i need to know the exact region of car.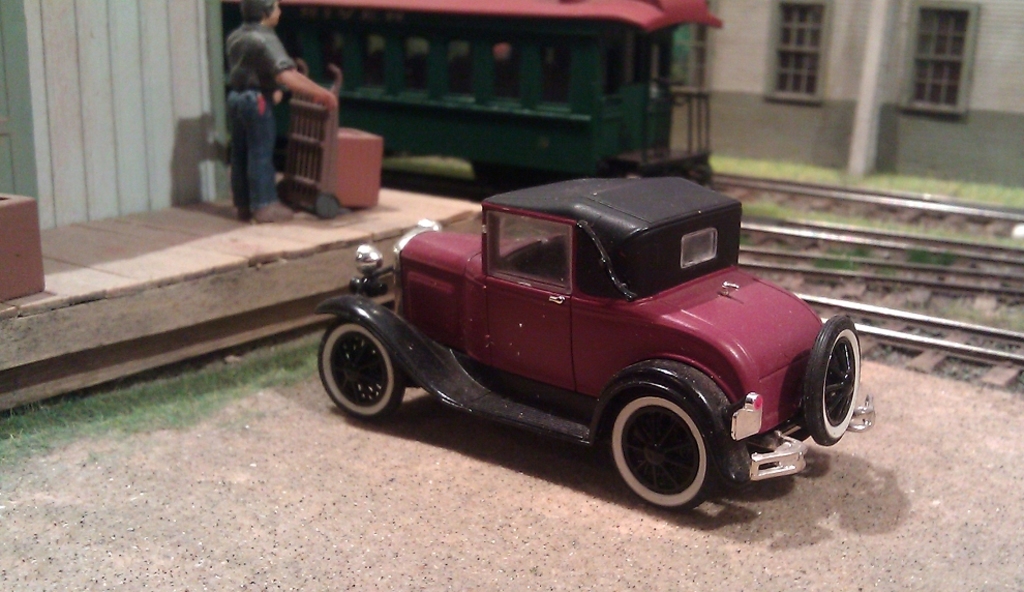
Region: region(320, 171, 878, 513).
